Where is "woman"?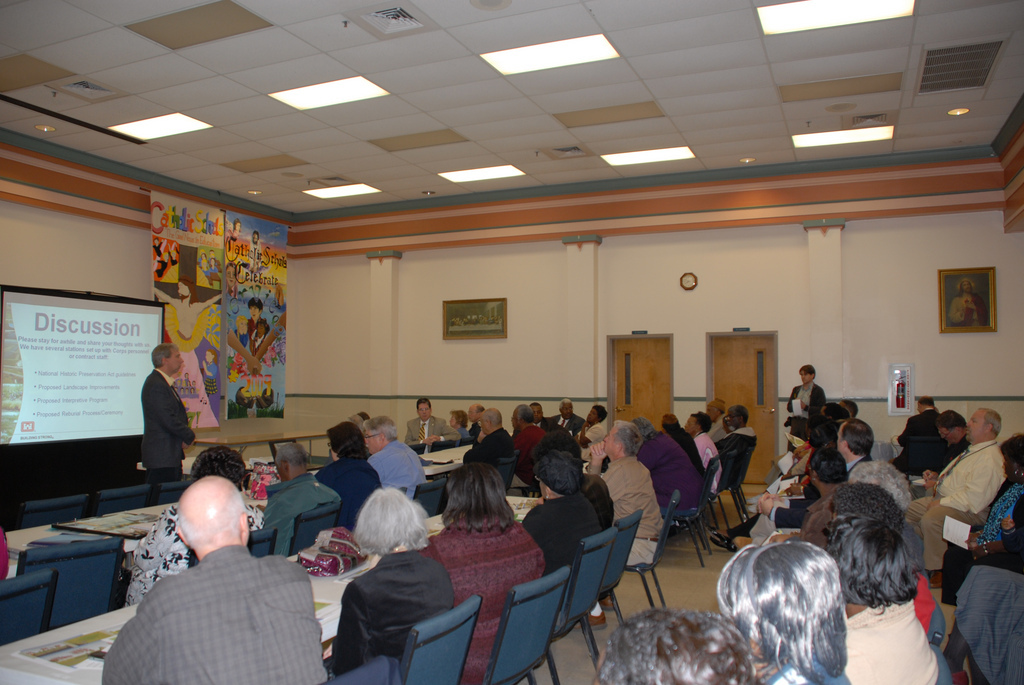
region(419, 461, 546, 684).
